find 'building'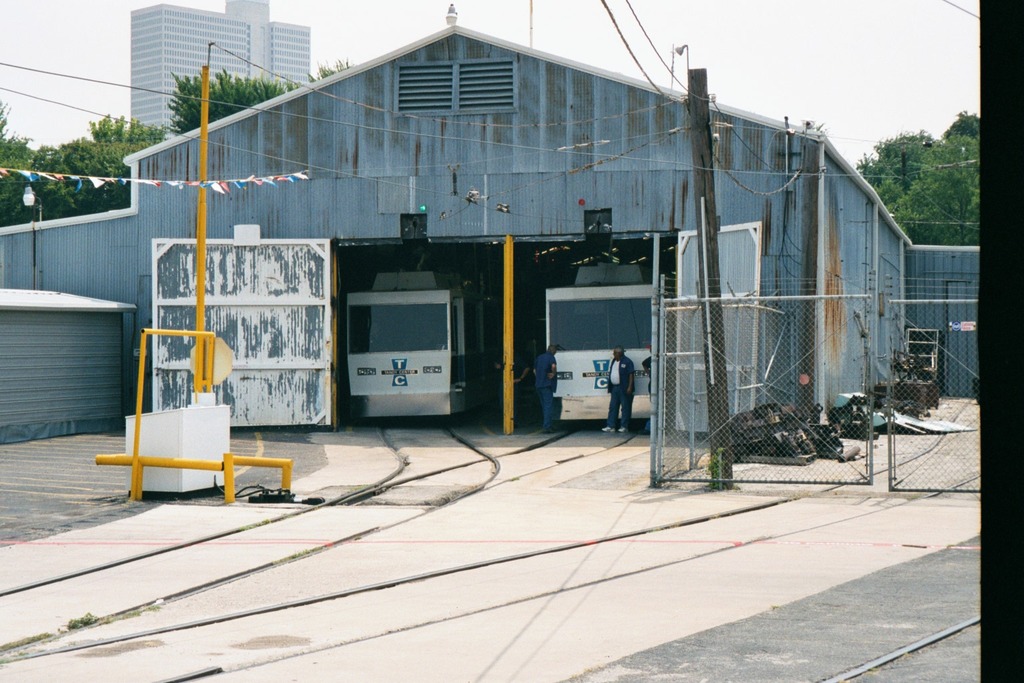
[left=0, top=5, right=916, bottom=438]
